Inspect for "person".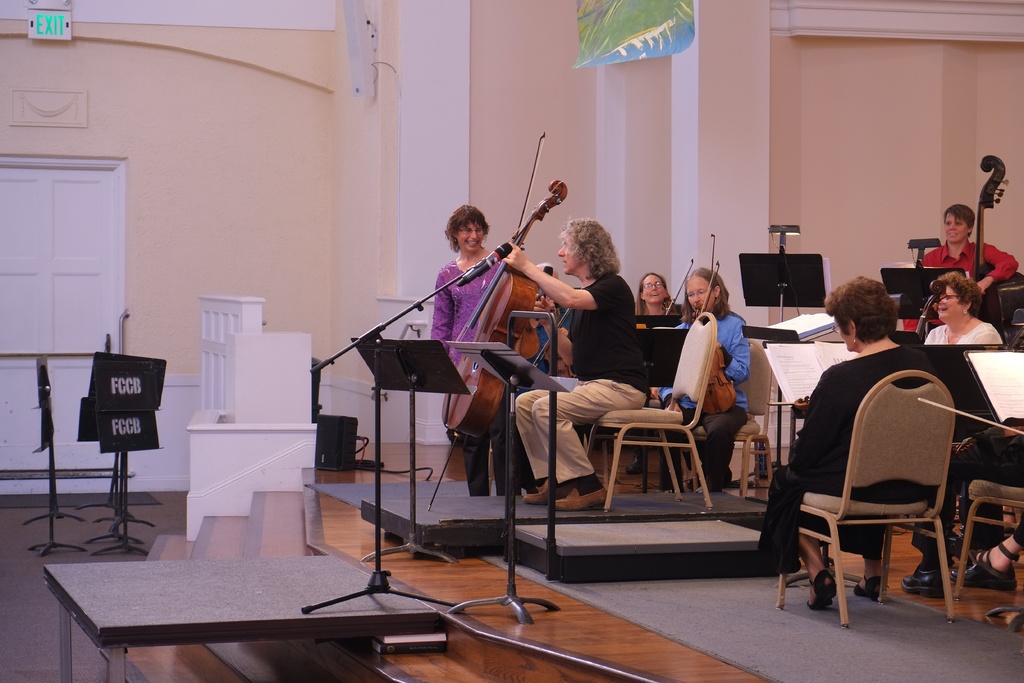
Inspection: 900/415/1023/610.
